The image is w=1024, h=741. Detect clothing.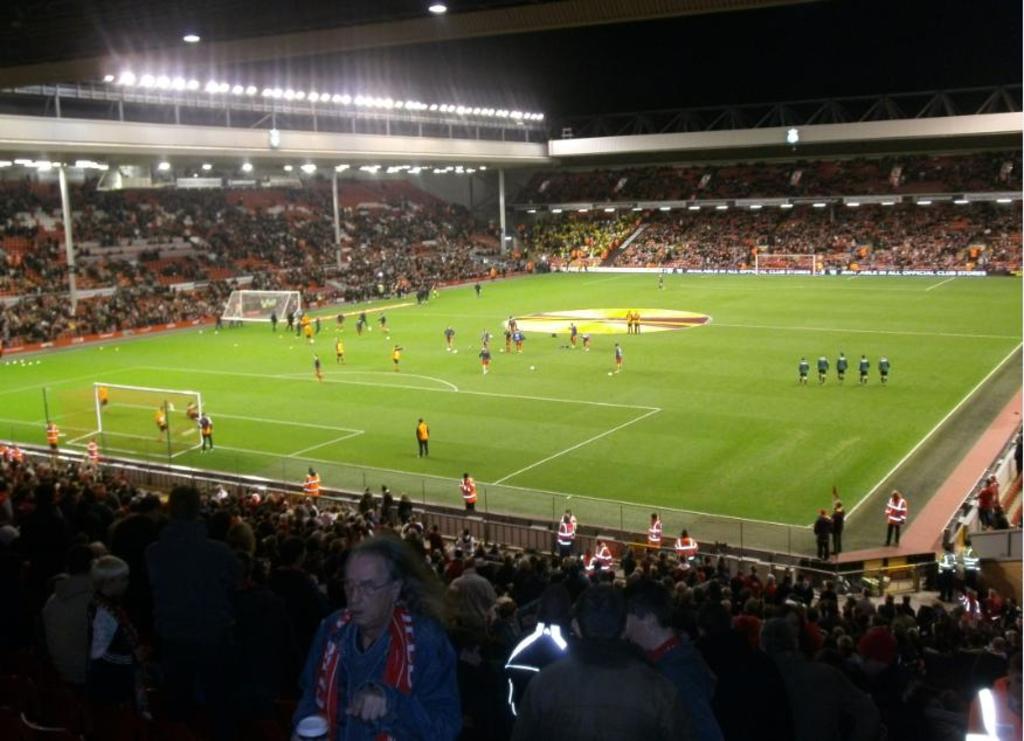
Detection: rect(478, 333, 490, 349).
